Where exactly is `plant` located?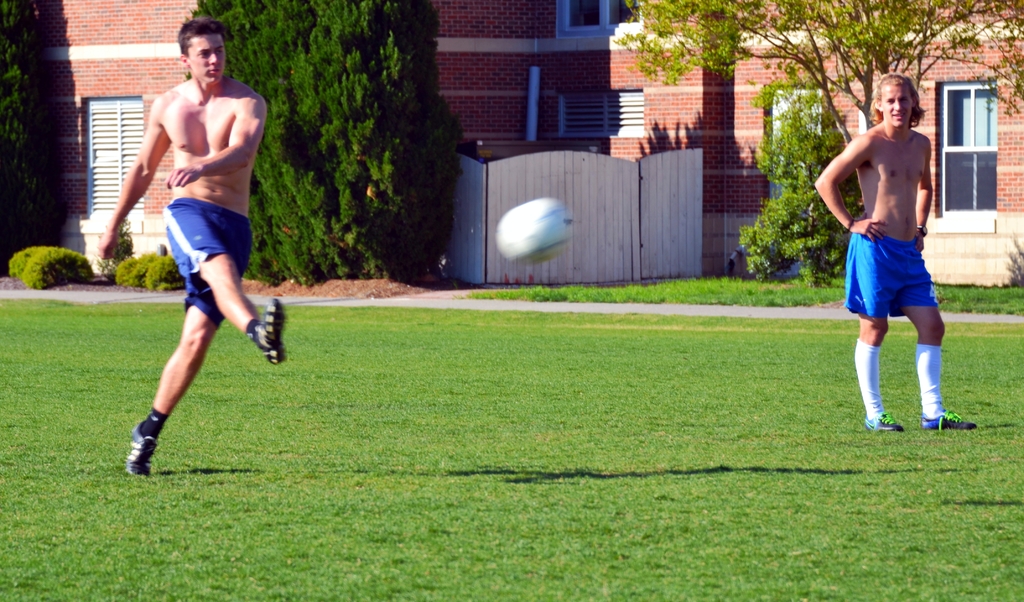
Its bounding box is 143/251/180/290.
